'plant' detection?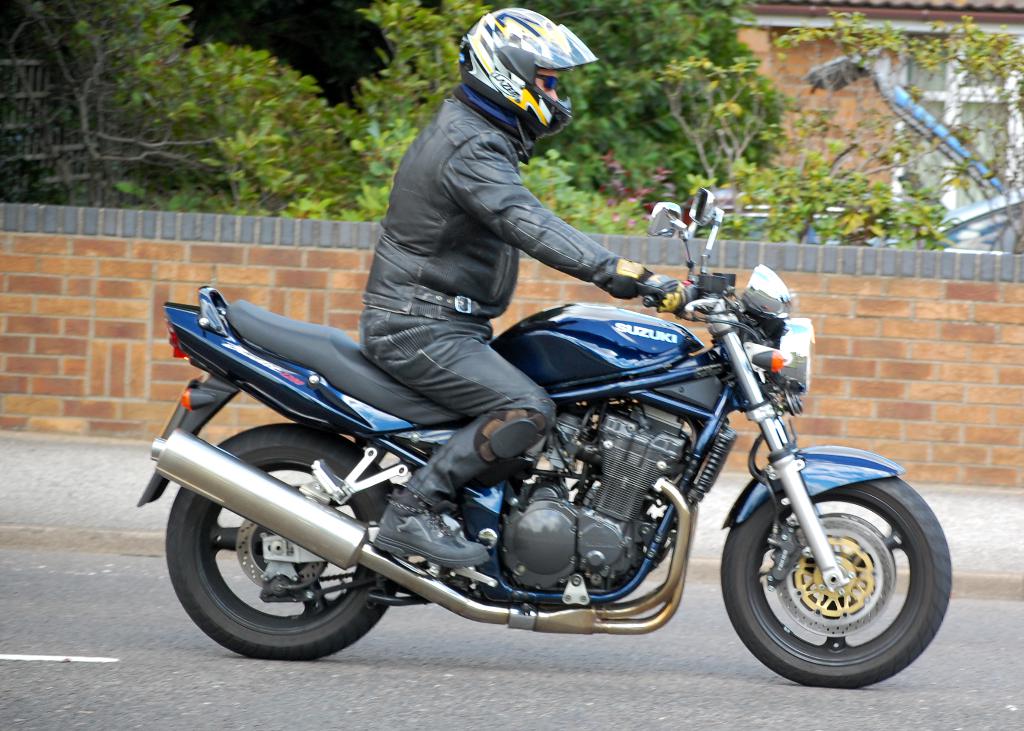
select_region(62, 0, 650, 237)
